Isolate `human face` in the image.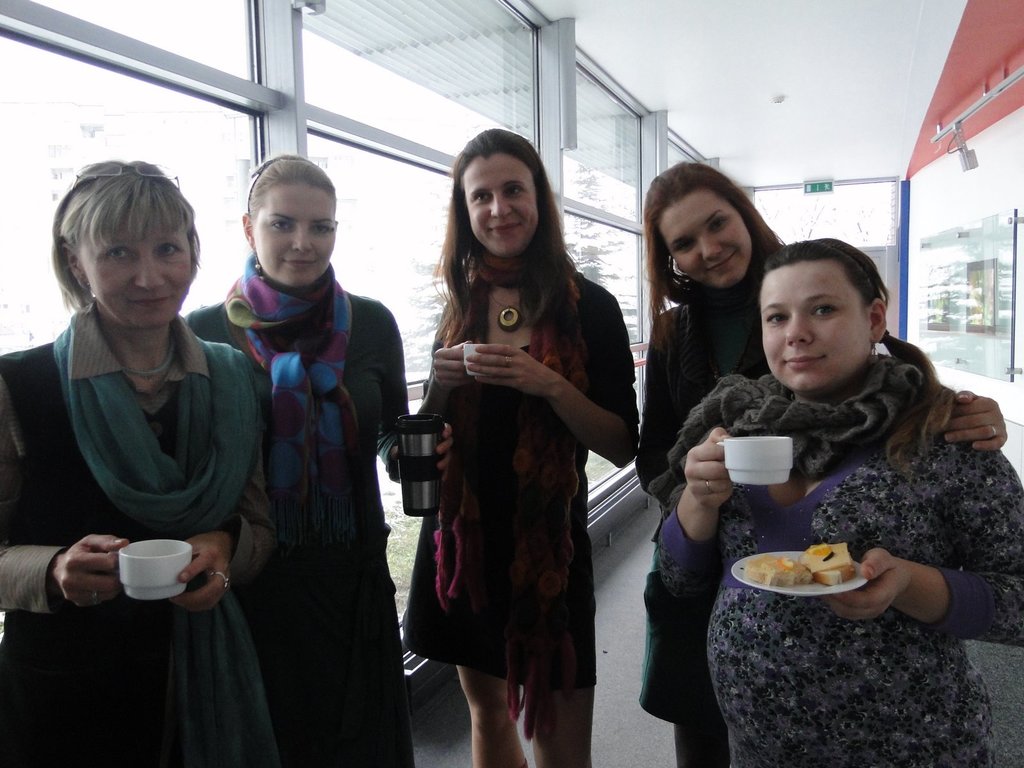
Isolated region: [252,182,335,286].
